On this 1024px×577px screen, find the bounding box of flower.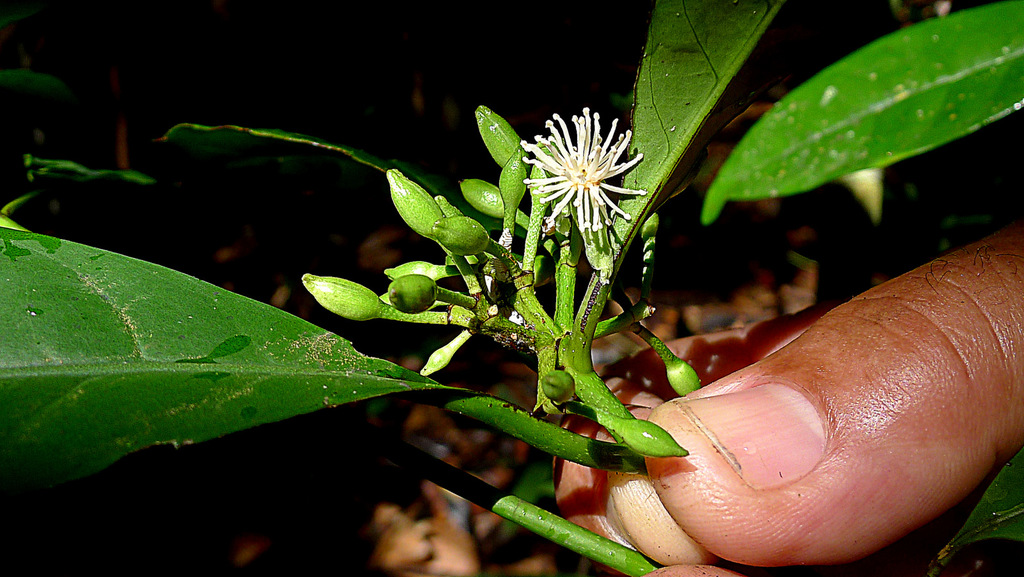
Bounding box: [522,111,644,226].
